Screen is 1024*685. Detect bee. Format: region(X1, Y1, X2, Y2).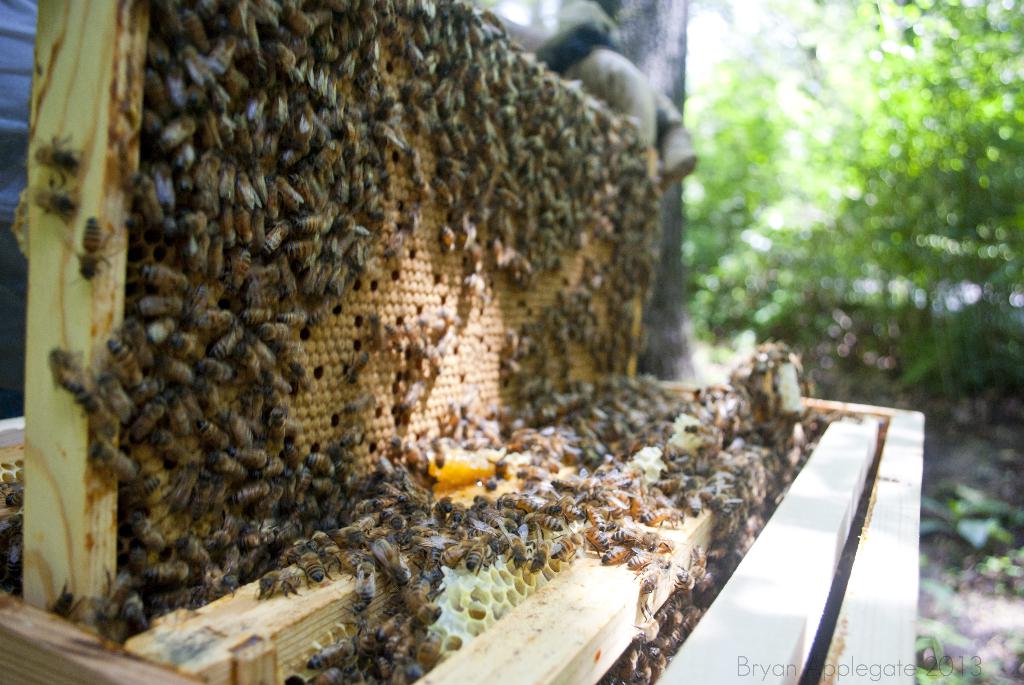
region(211, 237, 229, 284).
